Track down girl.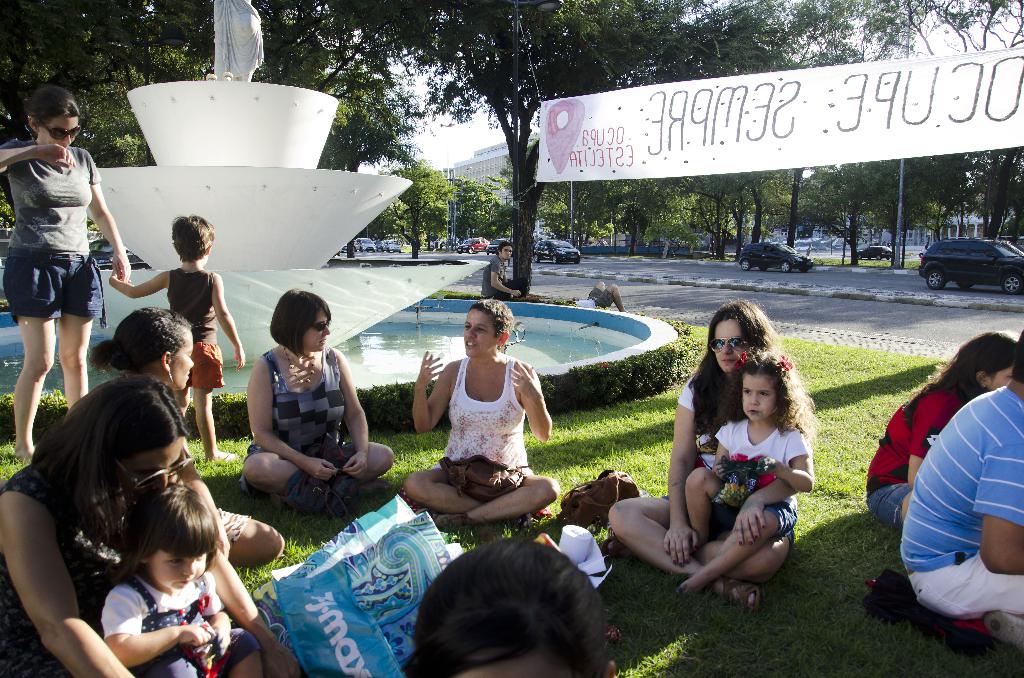
Tracked to (101,483,261,677).
